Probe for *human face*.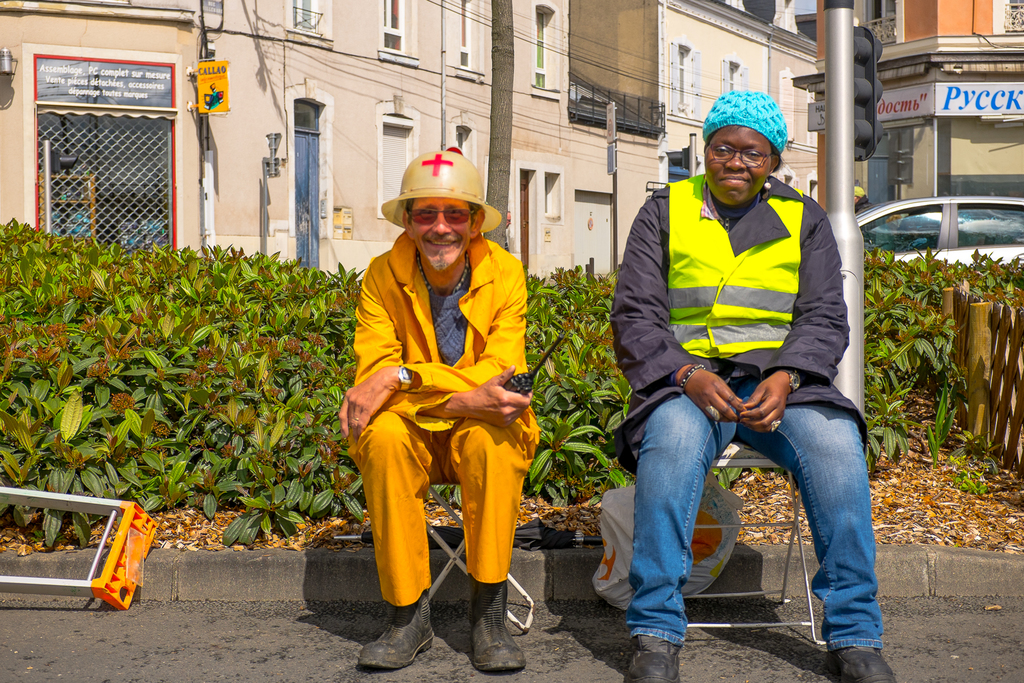
Probe result: bbox=[411, 192, 473, 269].
